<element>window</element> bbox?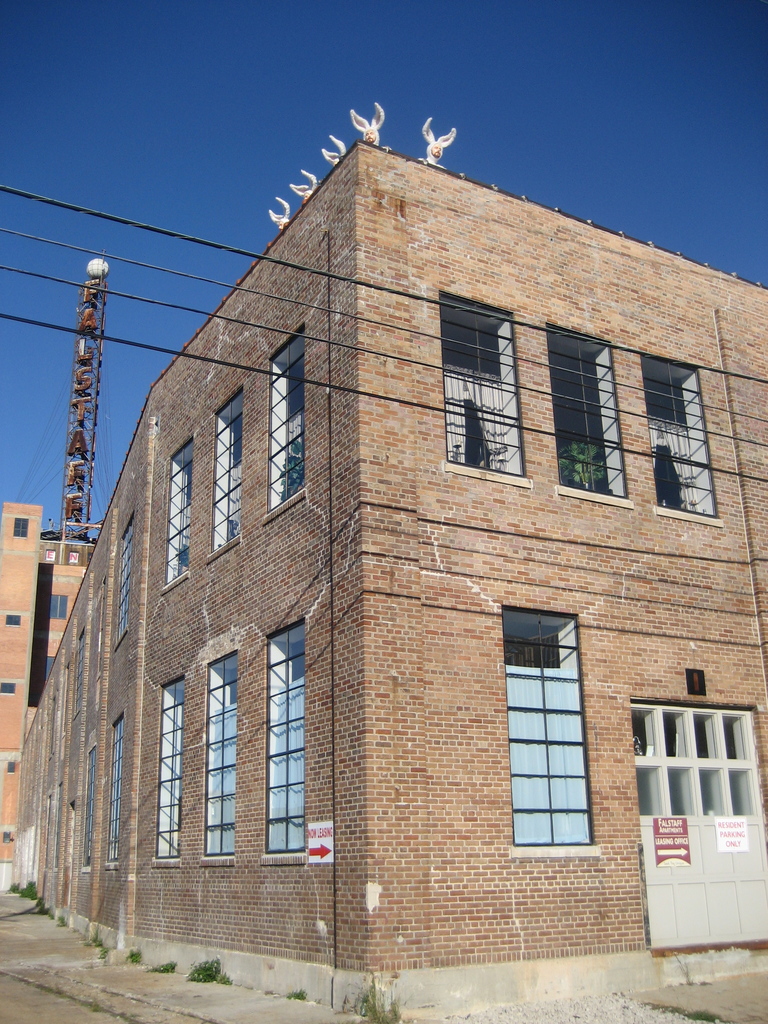
pyautogui.locateOnScreen(12, 514, 27, 533)
